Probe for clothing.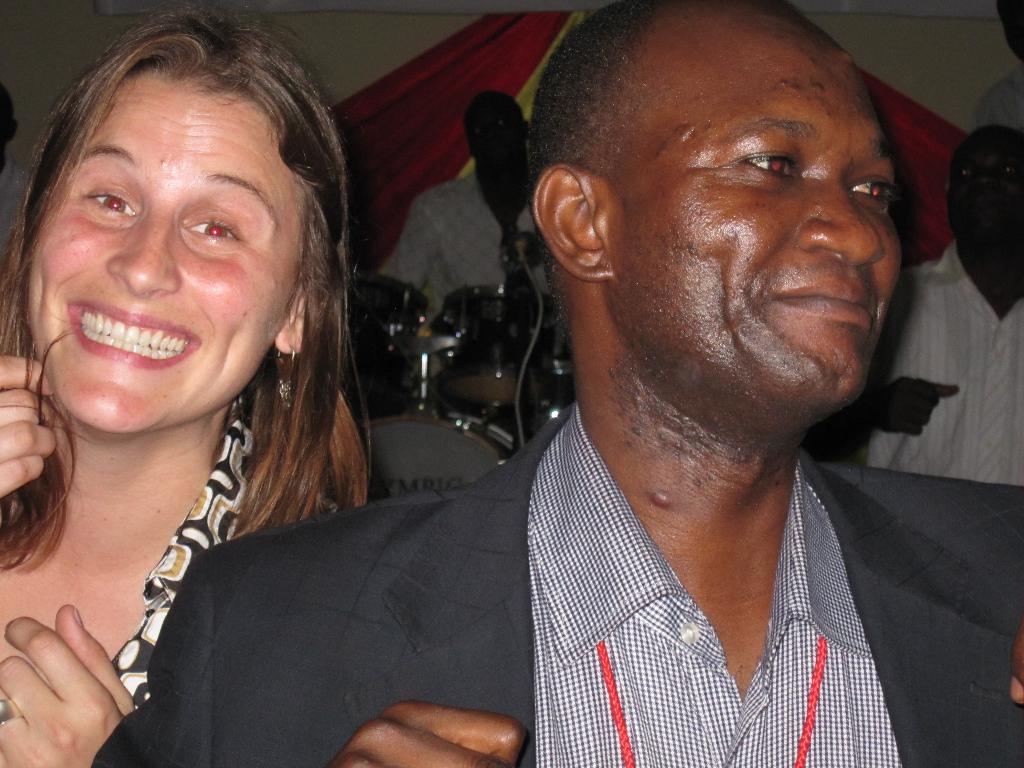
Probe result: crop(845, 243, 1023, 487).
